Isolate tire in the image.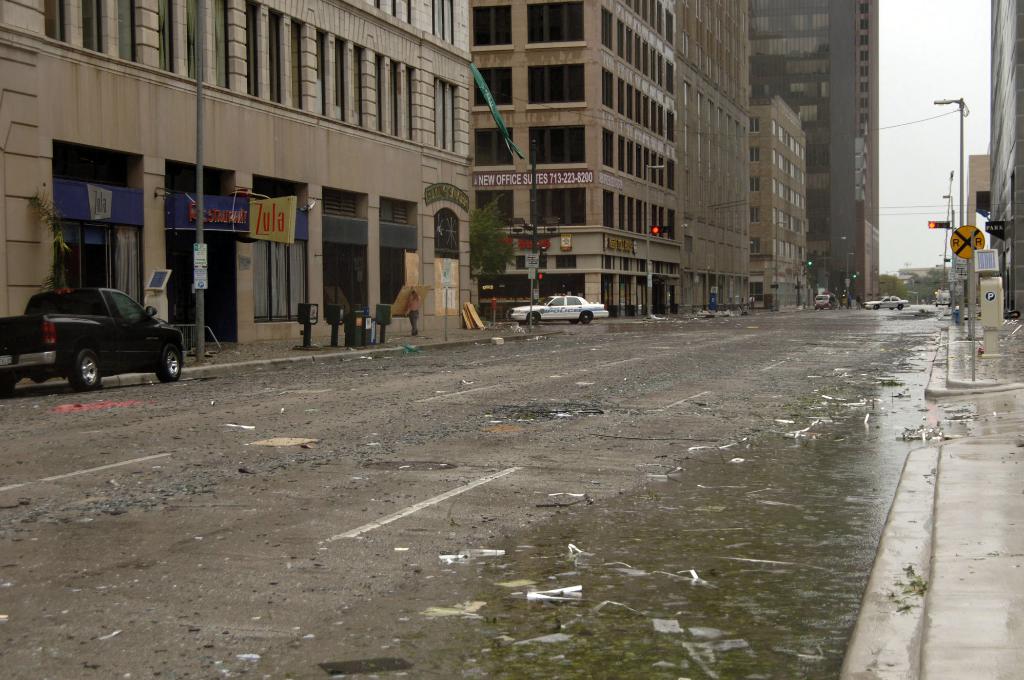
Isolated region: {"left": 0, "top": 378, "right": 17, "bottom": 393}.
